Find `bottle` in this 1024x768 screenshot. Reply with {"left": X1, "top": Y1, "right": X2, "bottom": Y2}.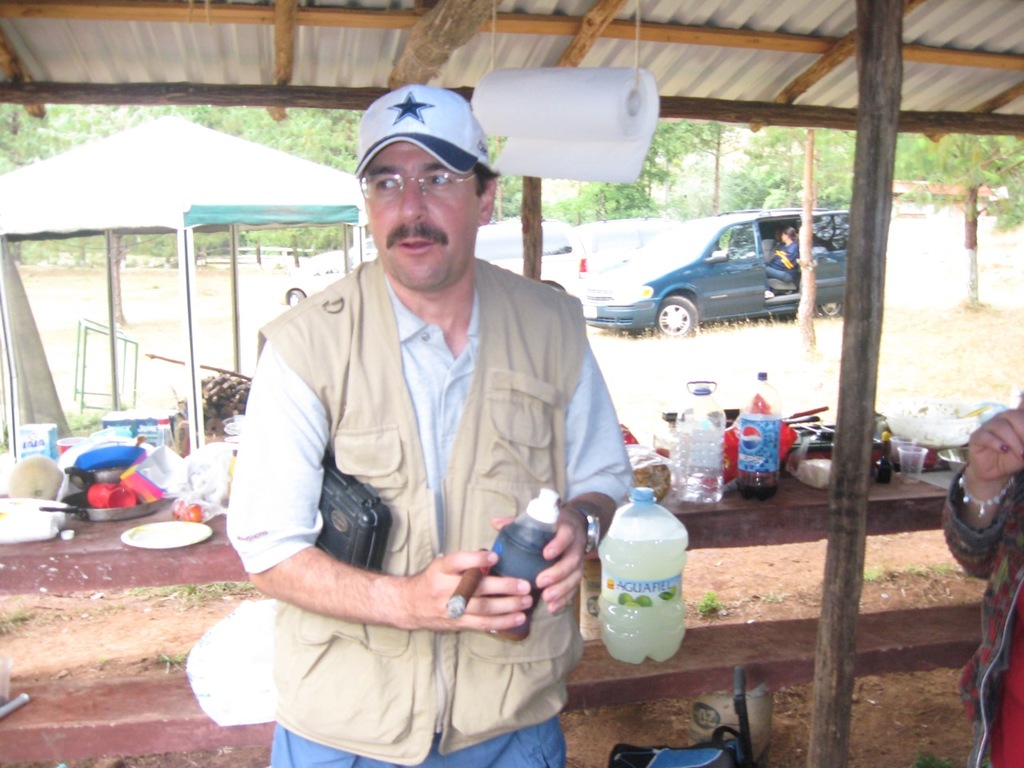
{"left": 663, "top": 378, "right": 730, "bottom": 503}.
